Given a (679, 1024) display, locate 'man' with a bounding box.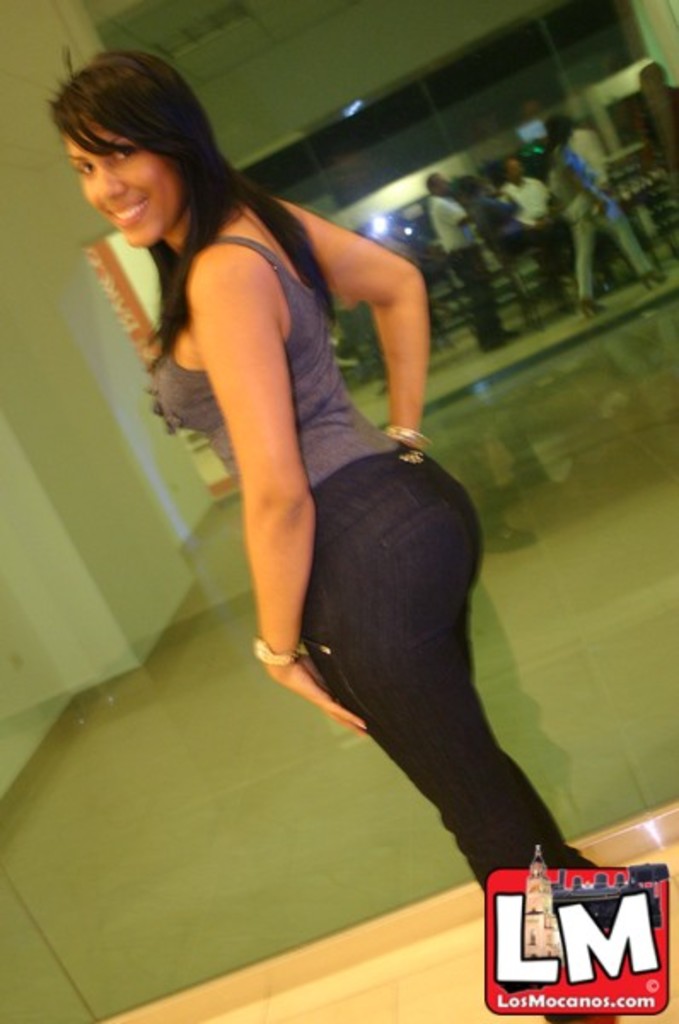
Located: 503, 152, 570, 302.
